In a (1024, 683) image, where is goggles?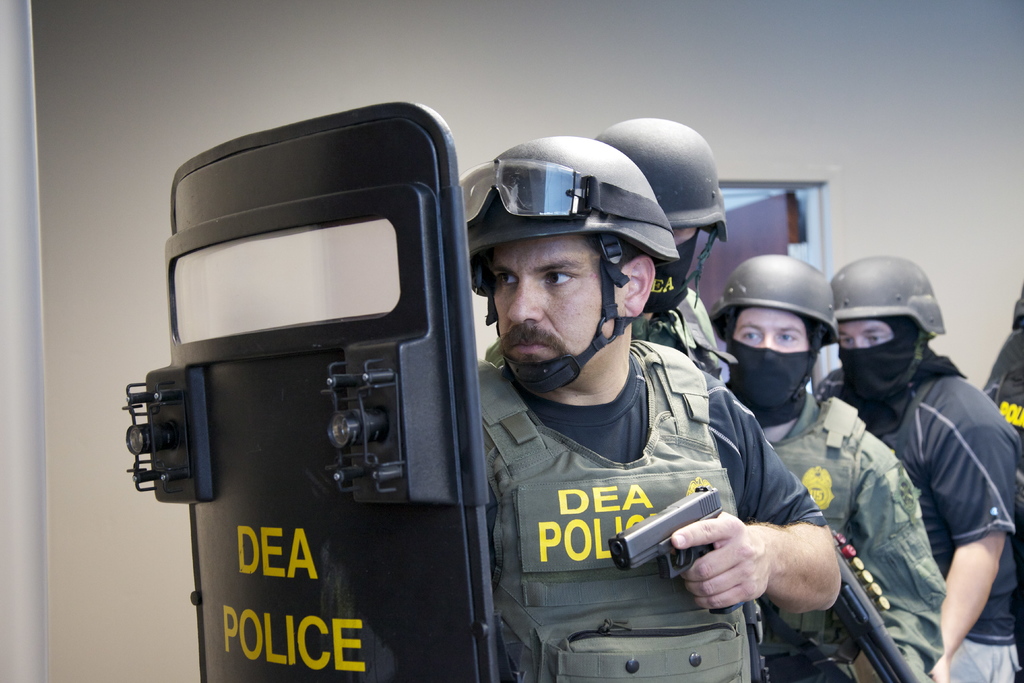
l=456, t=153, r=679, b=235.
